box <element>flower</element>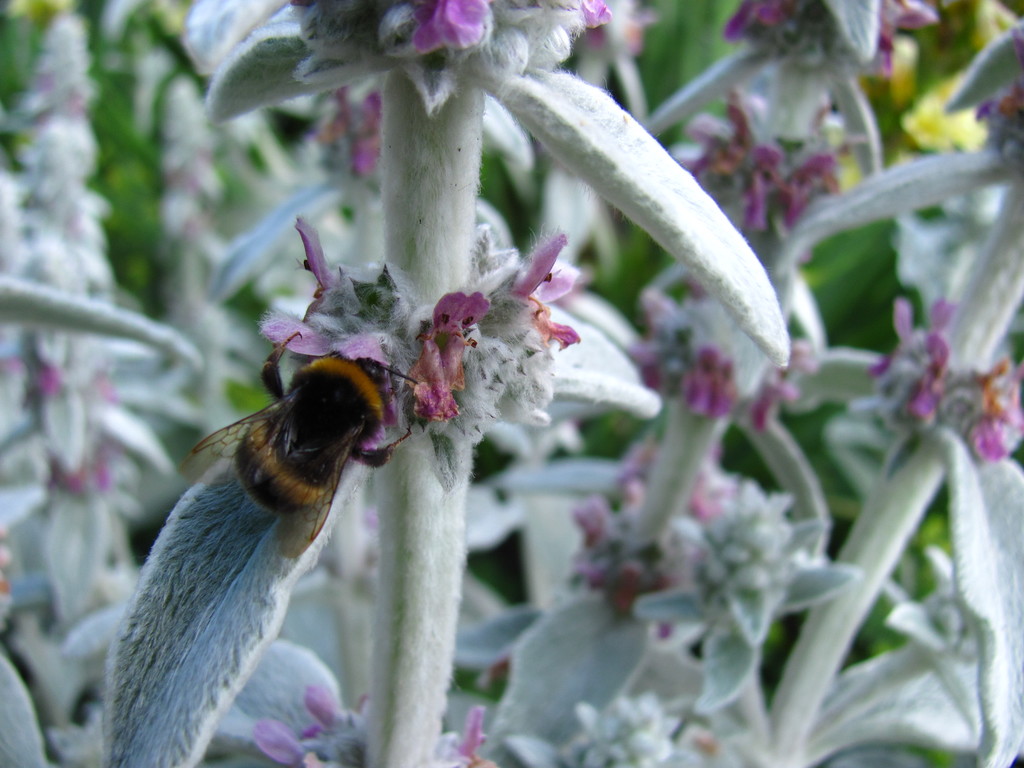
[left=618, top=342, right=663, bottom=393]
